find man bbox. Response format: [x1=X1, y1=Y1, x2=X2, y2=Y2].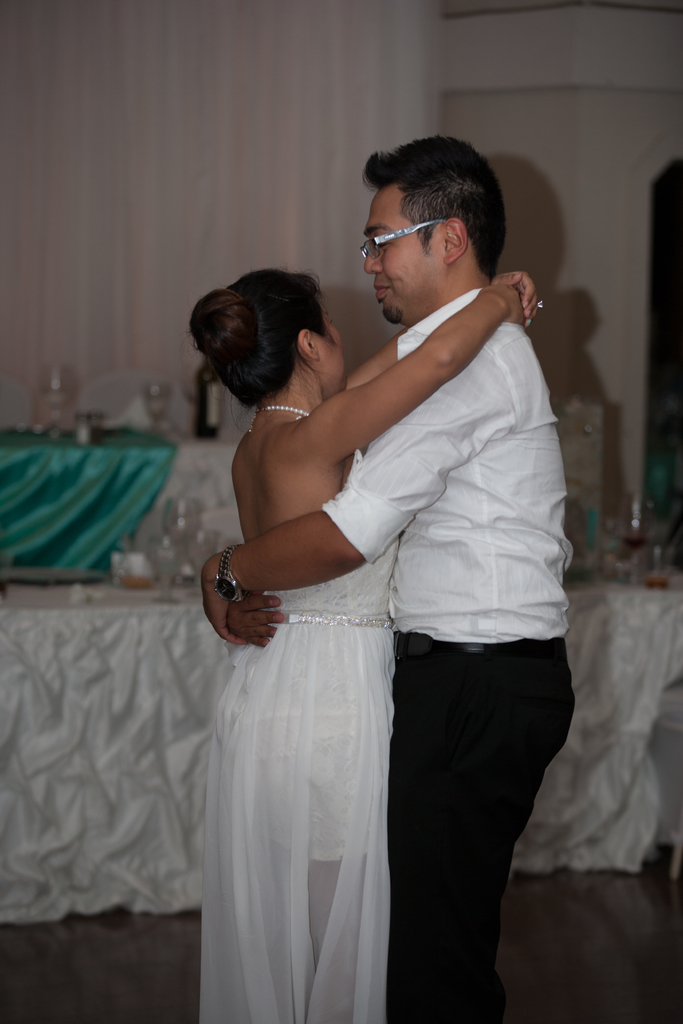
[x1=210, y1=128, x2=572, y2=1023].
